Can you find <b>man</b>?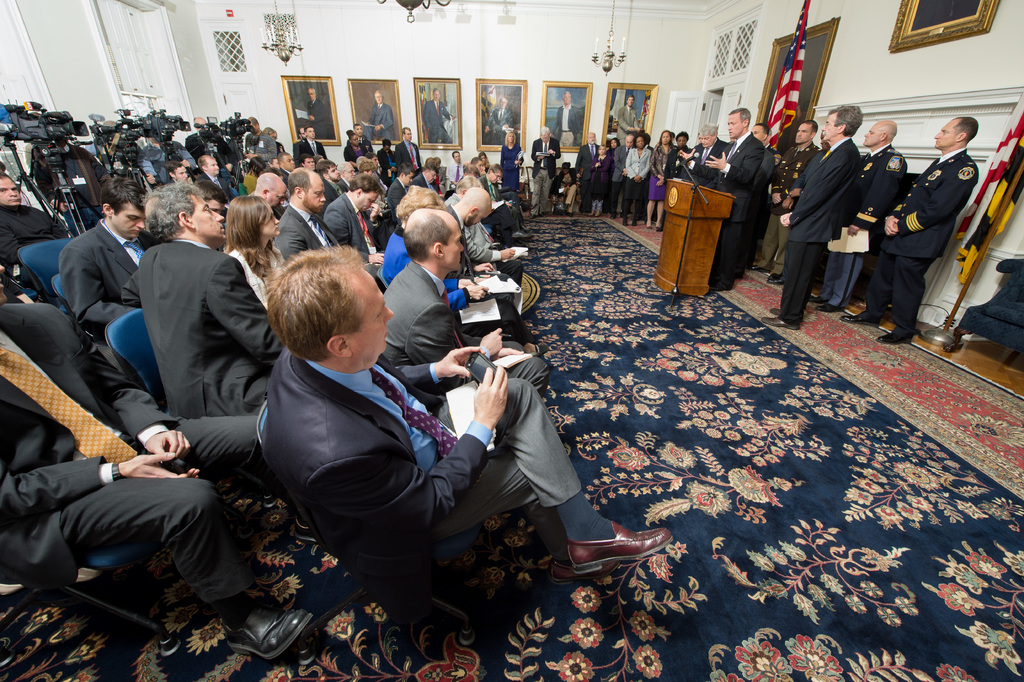
Yes, bounding box: (x1=29, y1=132, x2=110, y2=231).
